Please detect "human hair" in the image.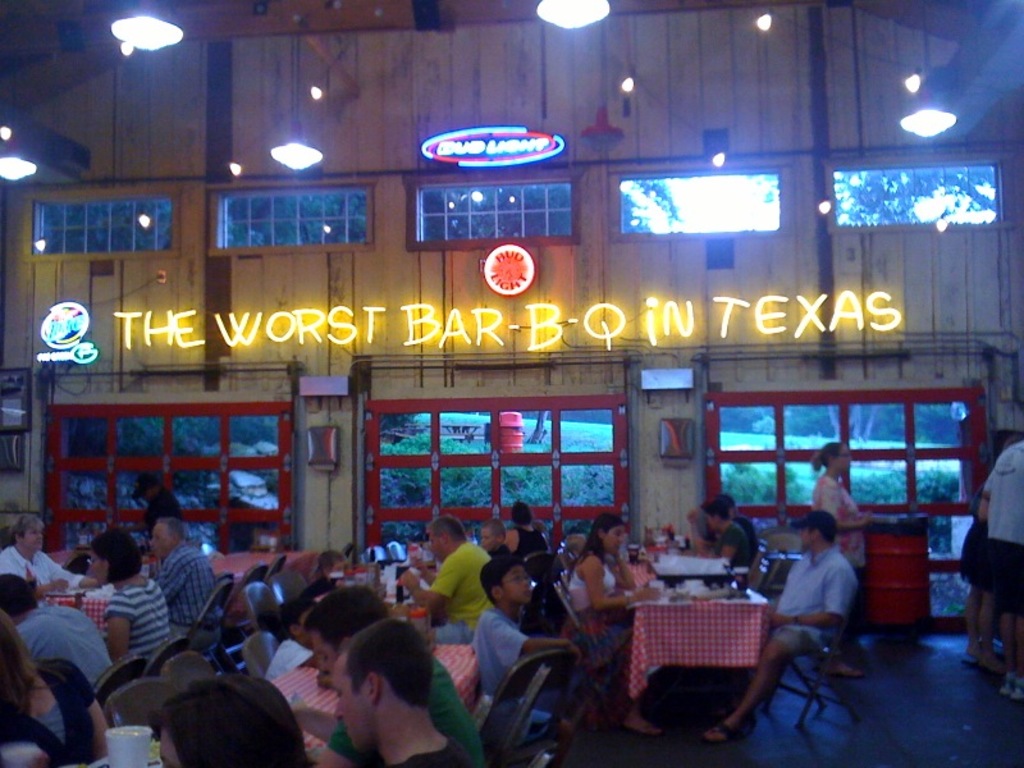
[x1=86, y1=530, x2=145, y2=581].
